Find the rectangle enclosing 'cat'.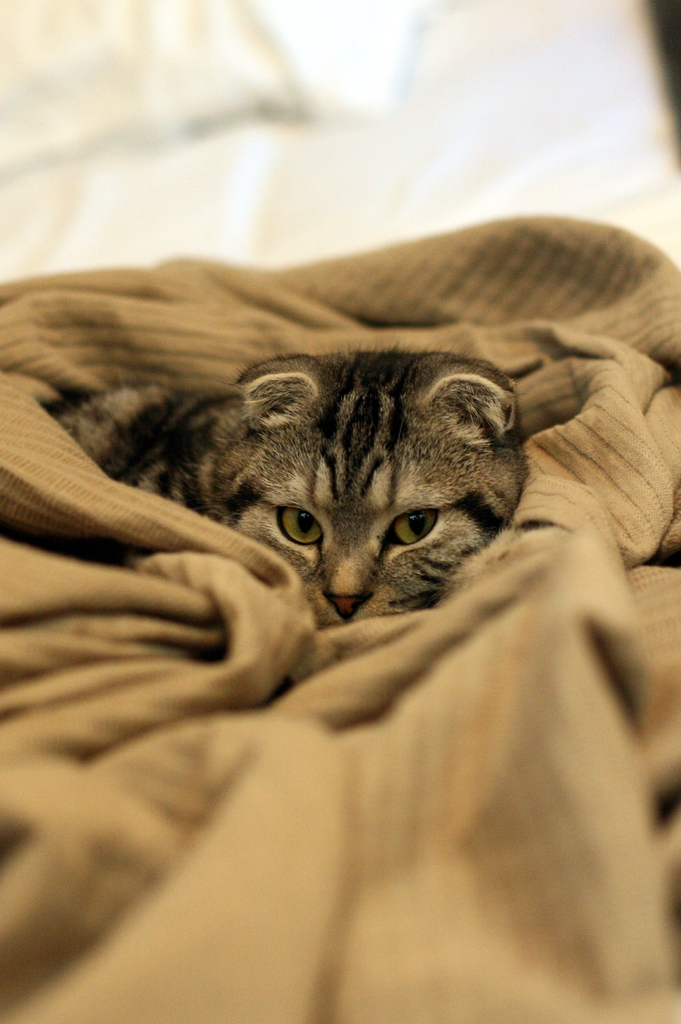
rect(66, 348, 538, 627).
